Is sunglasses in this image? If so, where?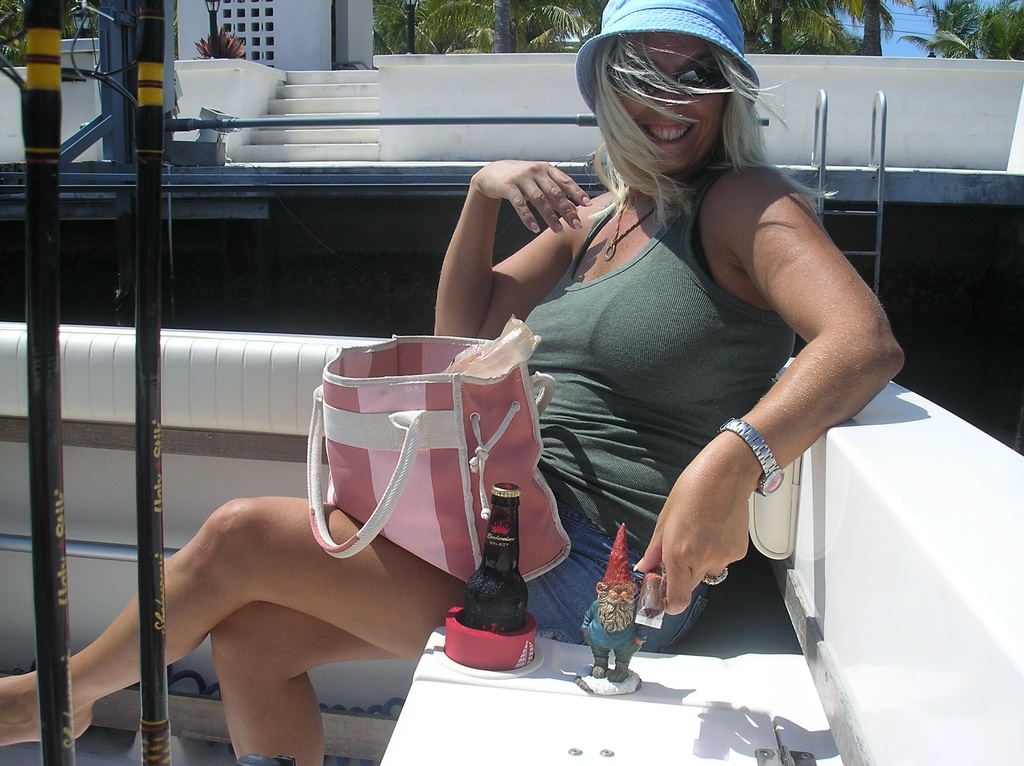
Yes, at l=623, t=62, r=725, b=106.
